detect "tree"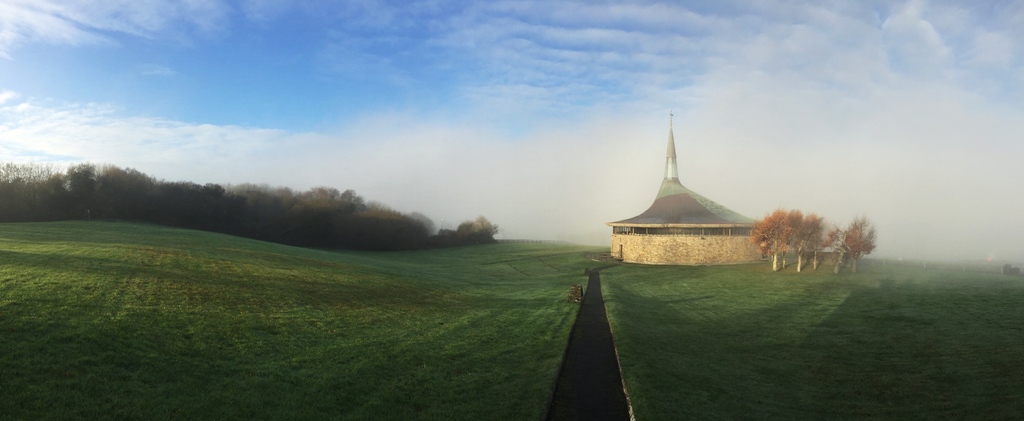
pyautogui.locateOnScreen(827, 211, 879, 268)
